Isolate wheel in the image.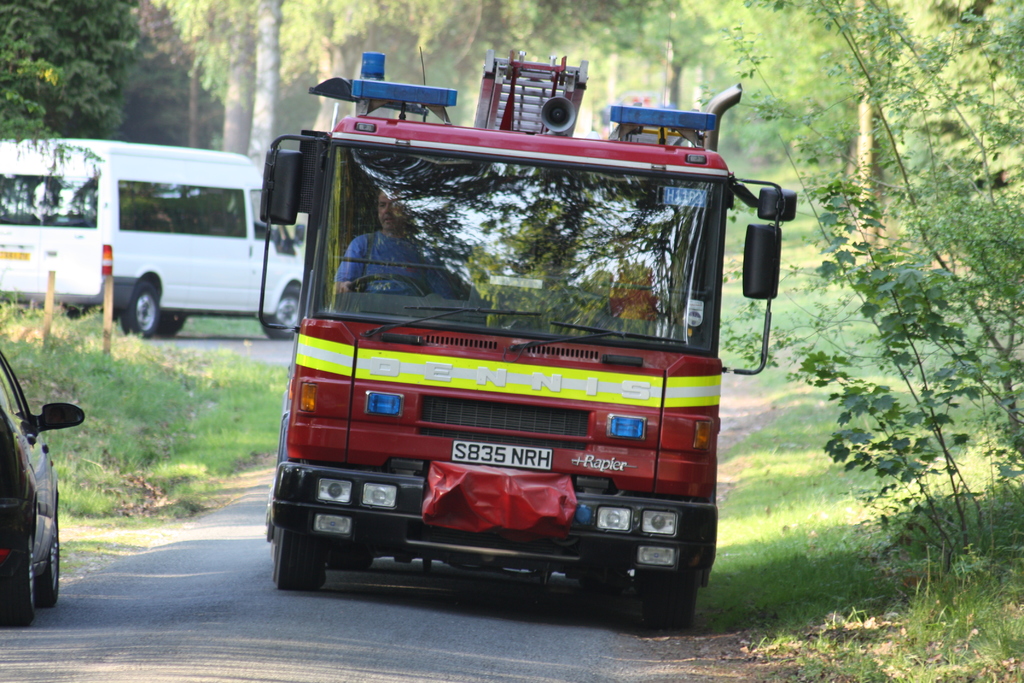
Isolated region: (left=349, top=272, right=425, bottom=296).
